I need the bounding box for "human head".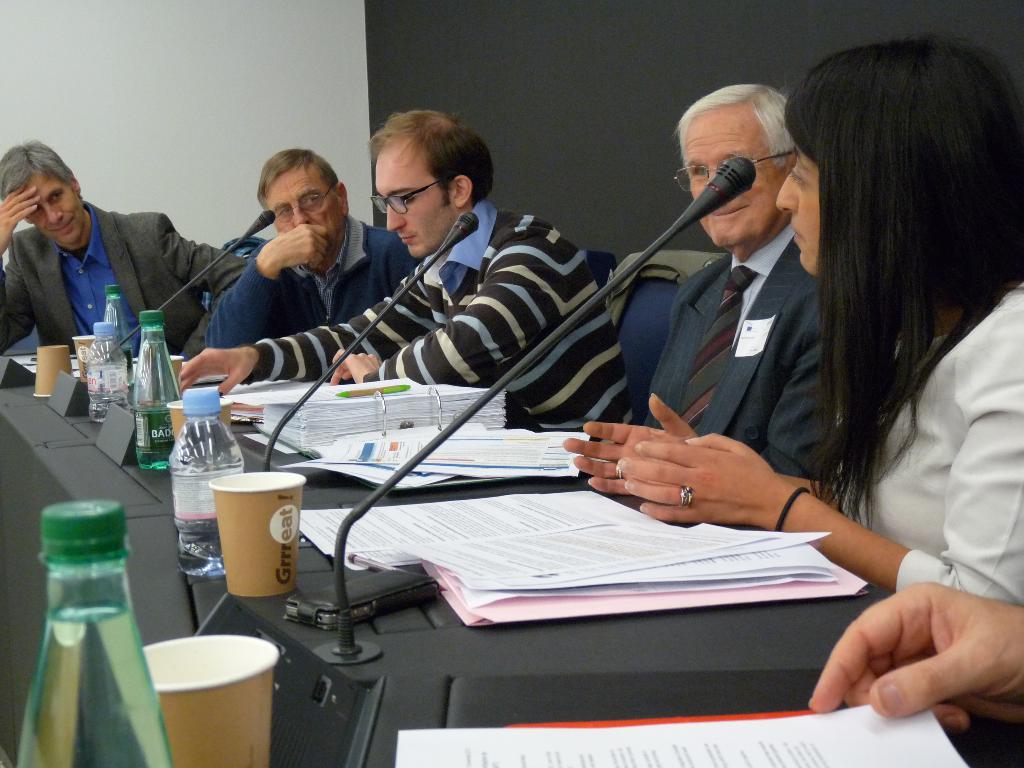
Here it is: box(680, 81, 796, 246).
